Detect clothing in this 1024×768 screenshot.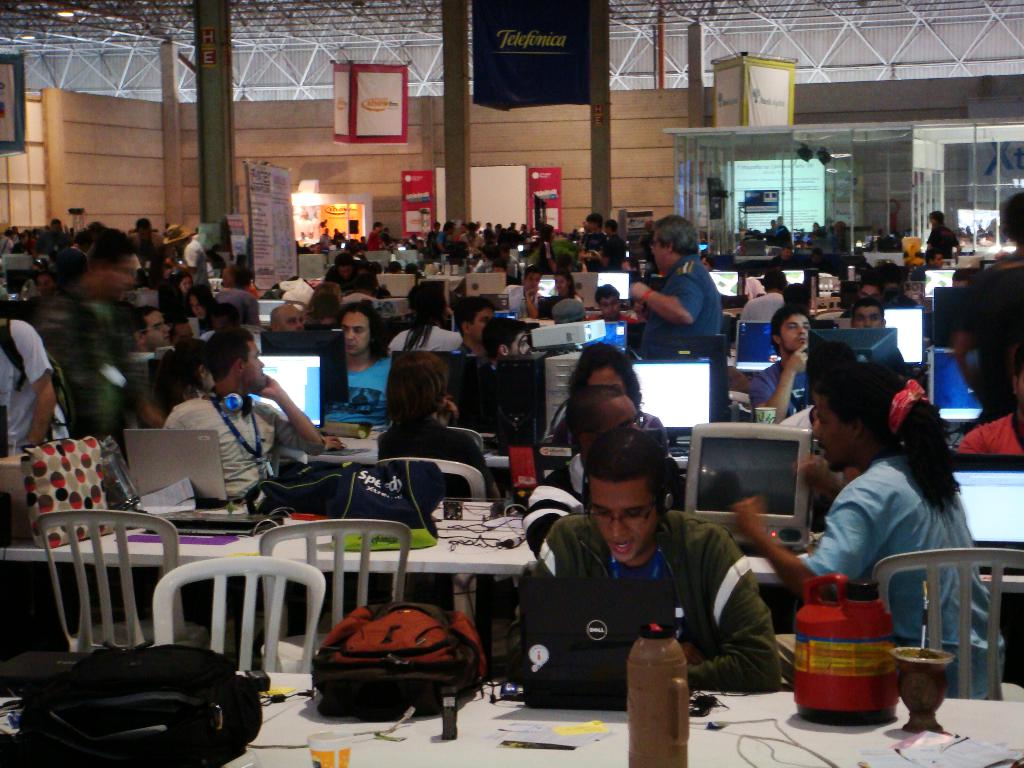
Detection: BBox(750, 357, 845, 420).
